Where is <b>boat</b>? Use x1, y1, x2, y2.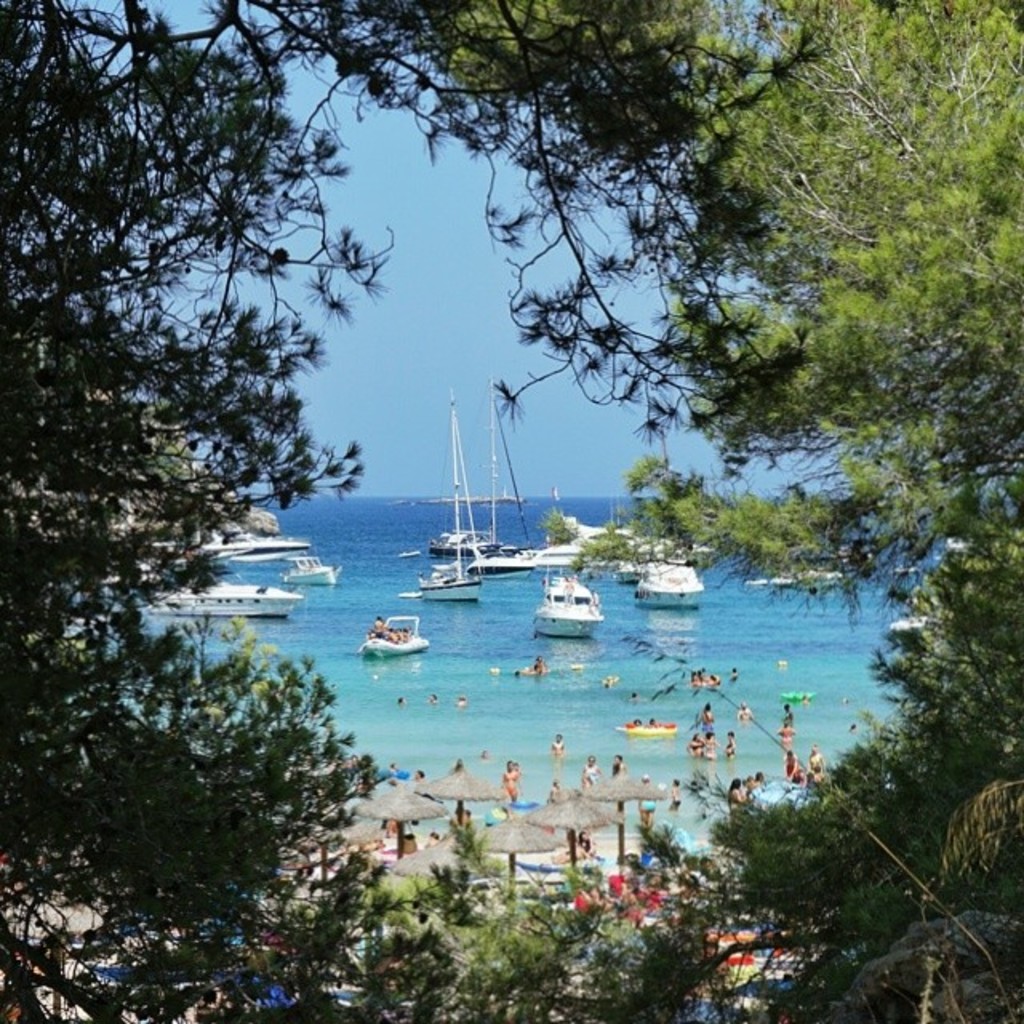
288, 558, 334, 586.
